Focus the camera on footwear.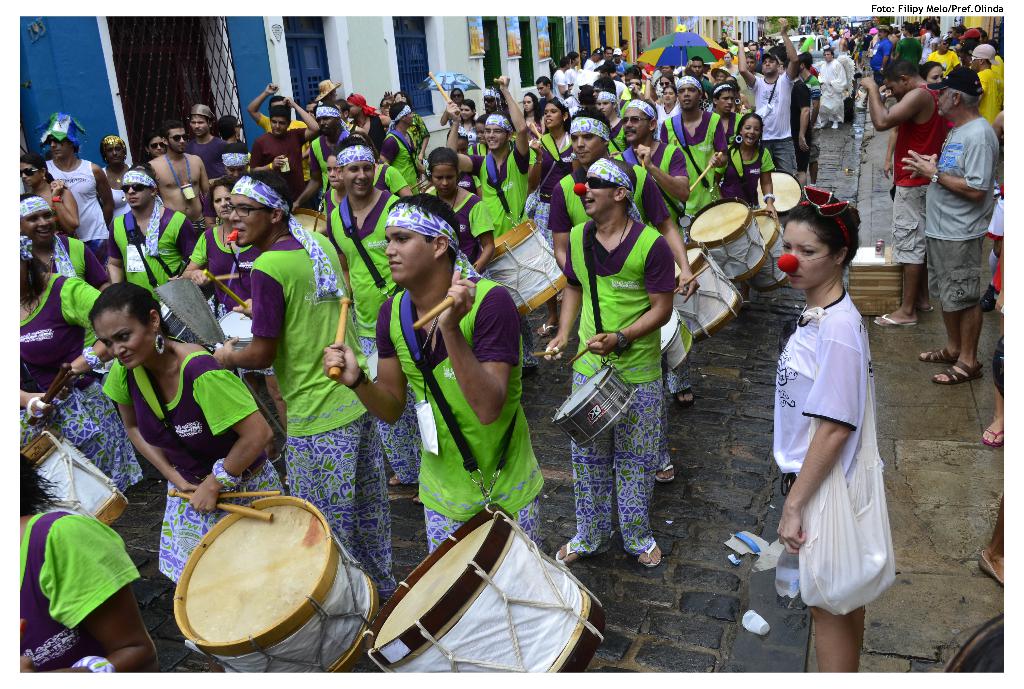
Focus region: <box>636,542,662,567</box>.
